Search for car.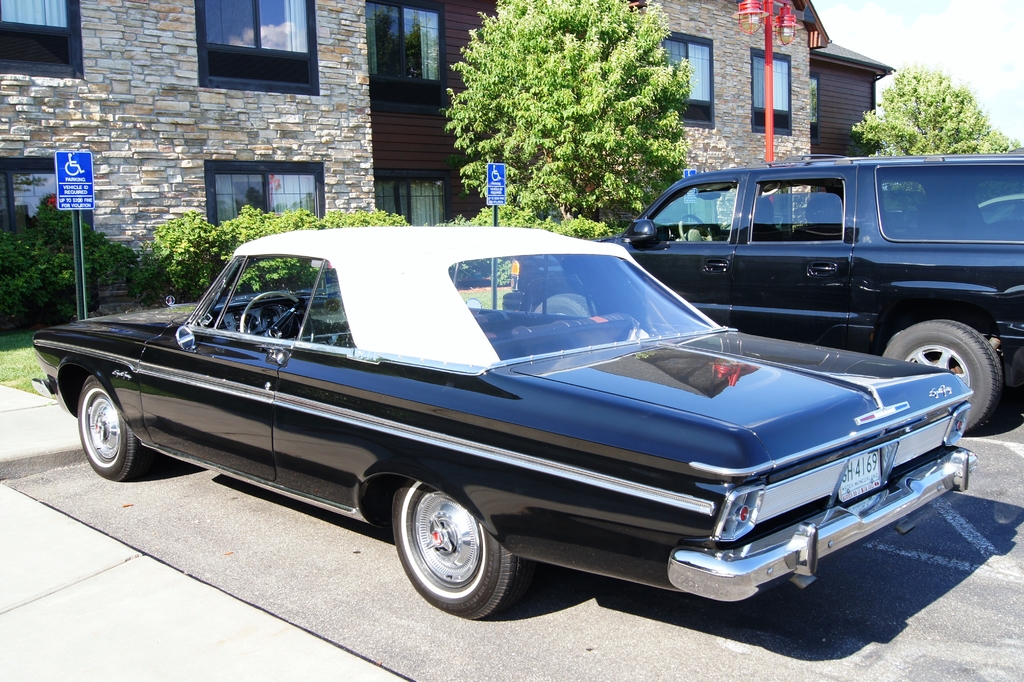
Found at box(597, 154, 1023, 438).
